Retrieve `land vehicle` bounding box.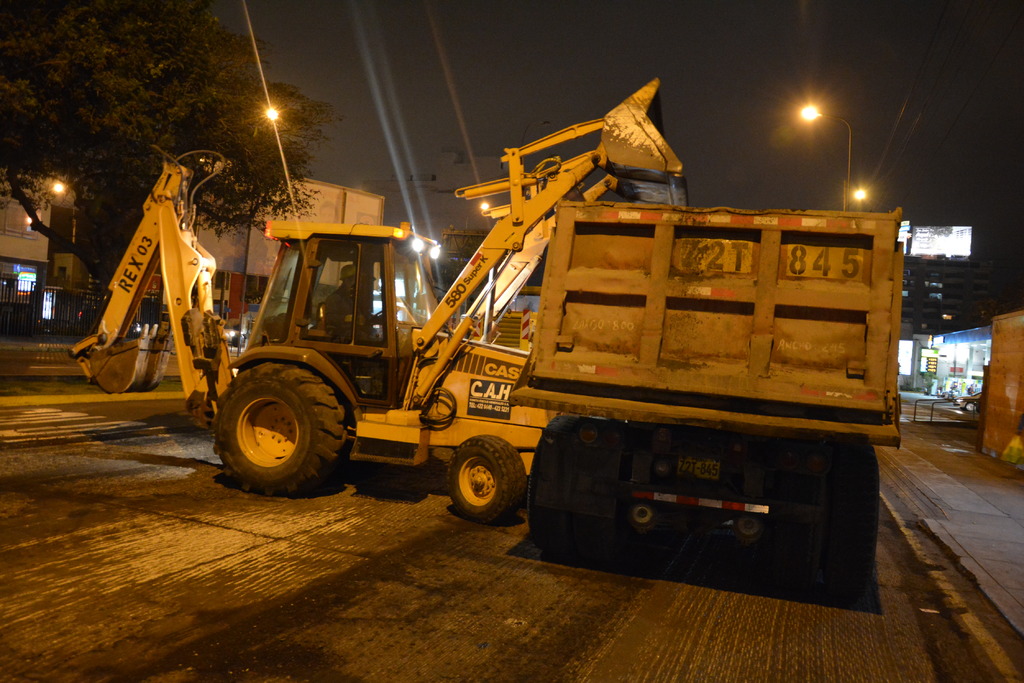
Bounding box: (left=506, top=196, right=901, bottom=588).
